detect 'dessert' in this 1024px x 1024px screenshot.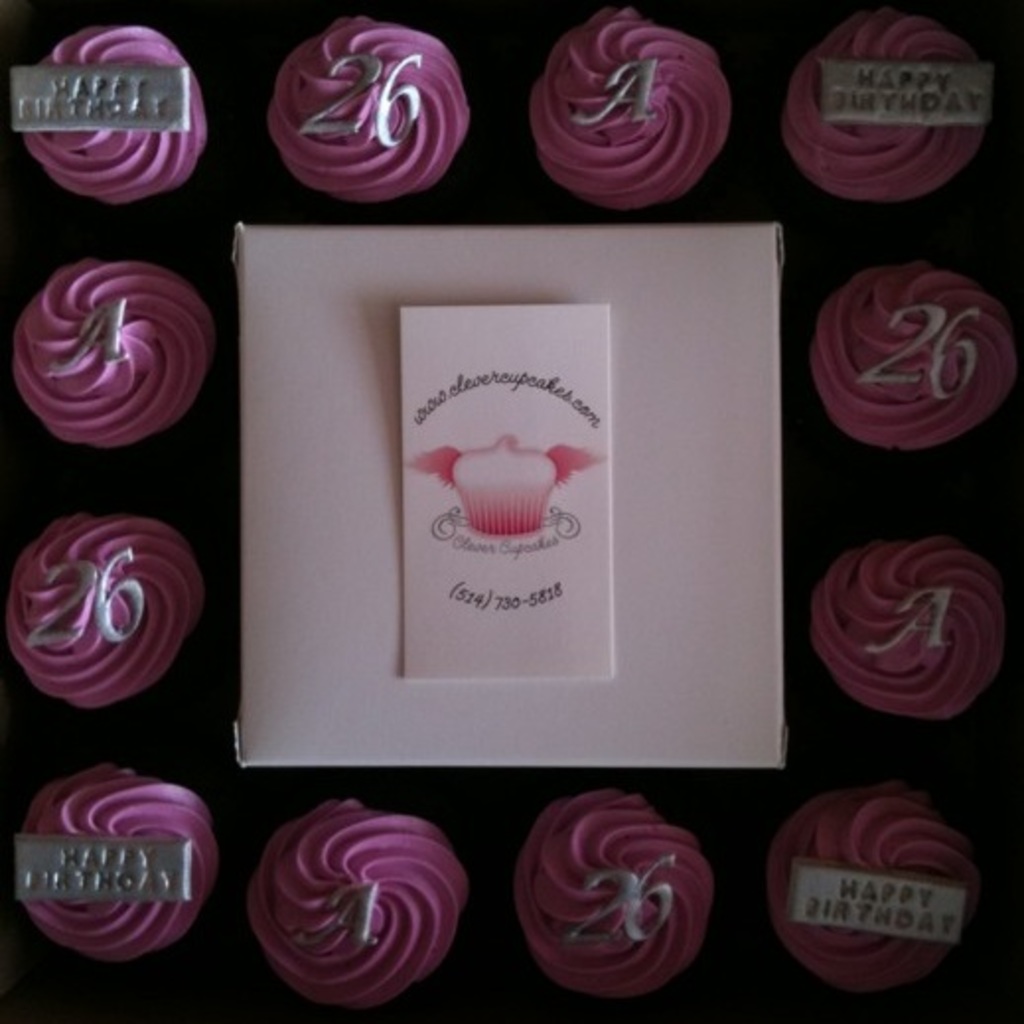
Detection: select_region(813, 529, 1006, 728).
